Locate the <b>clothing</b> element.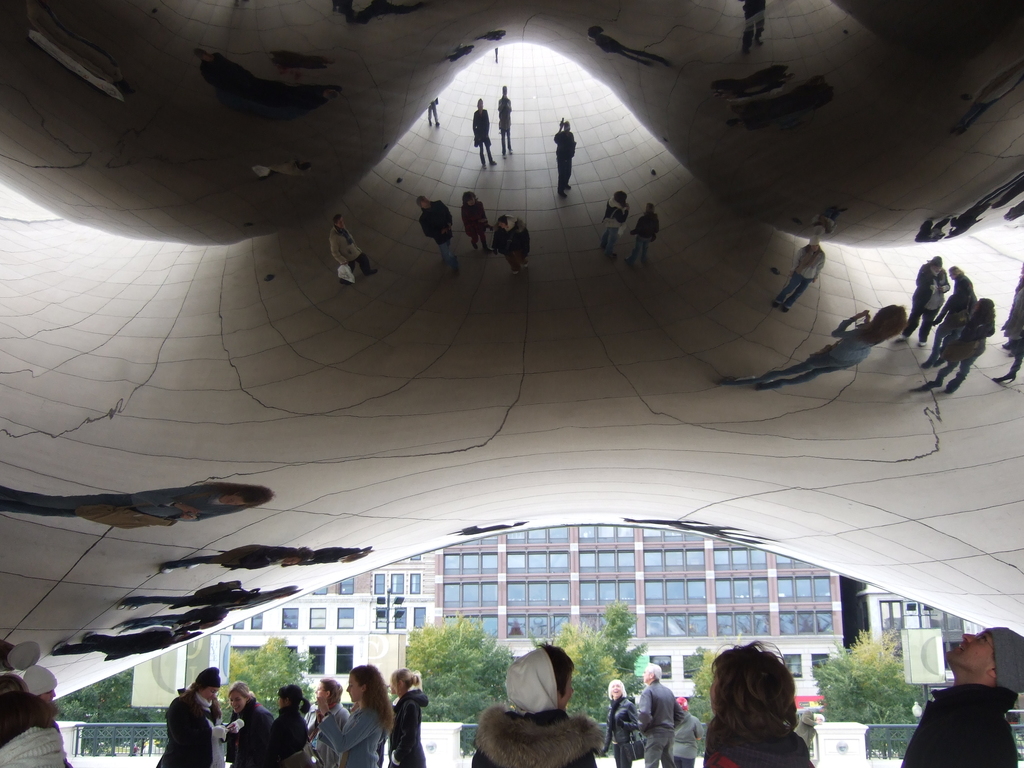
Element bbox: bbox=(728, 326, 881, 384).
